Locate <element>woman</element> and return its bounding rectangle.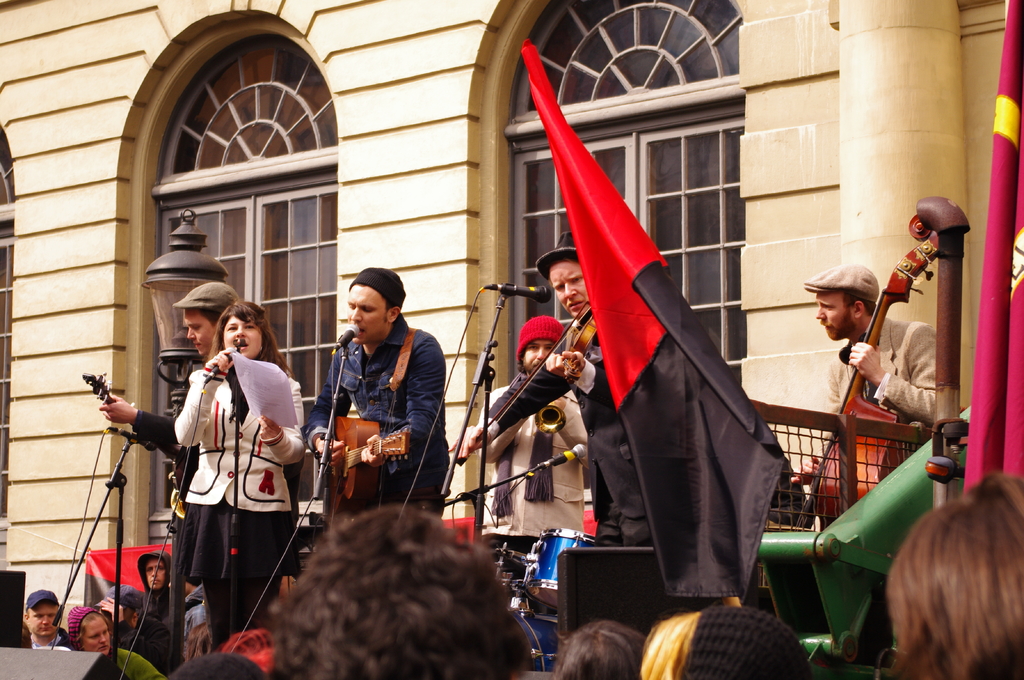
box(63, 605, 169, 679).
